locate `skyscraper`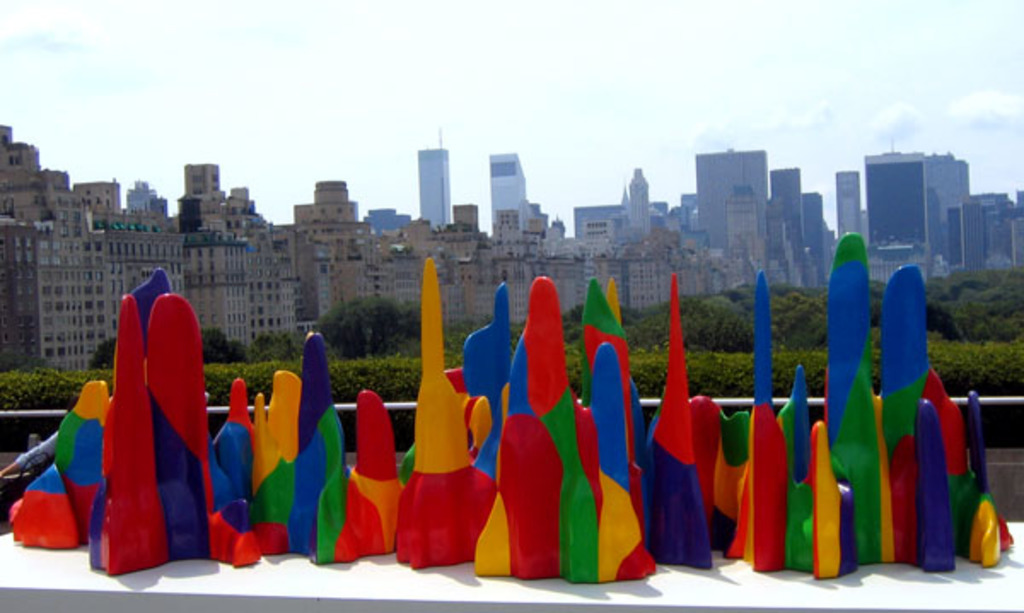
[left=833, top=169, right=860, bottom=234]
